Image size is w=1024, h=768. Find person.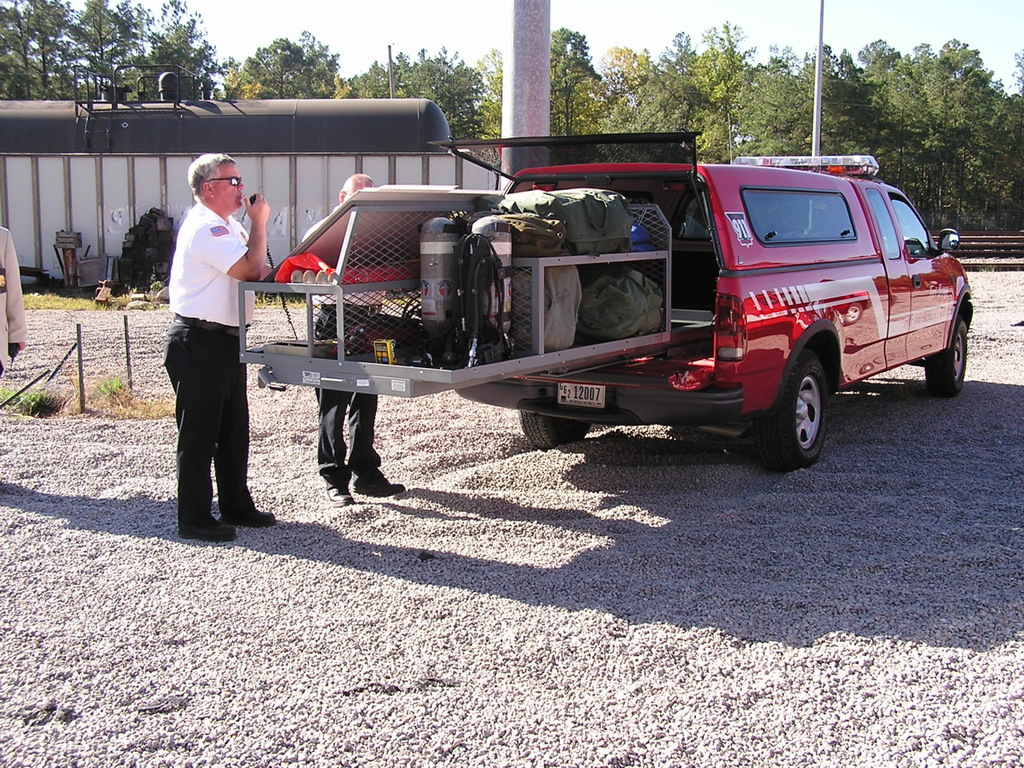
154:132:263:544.
